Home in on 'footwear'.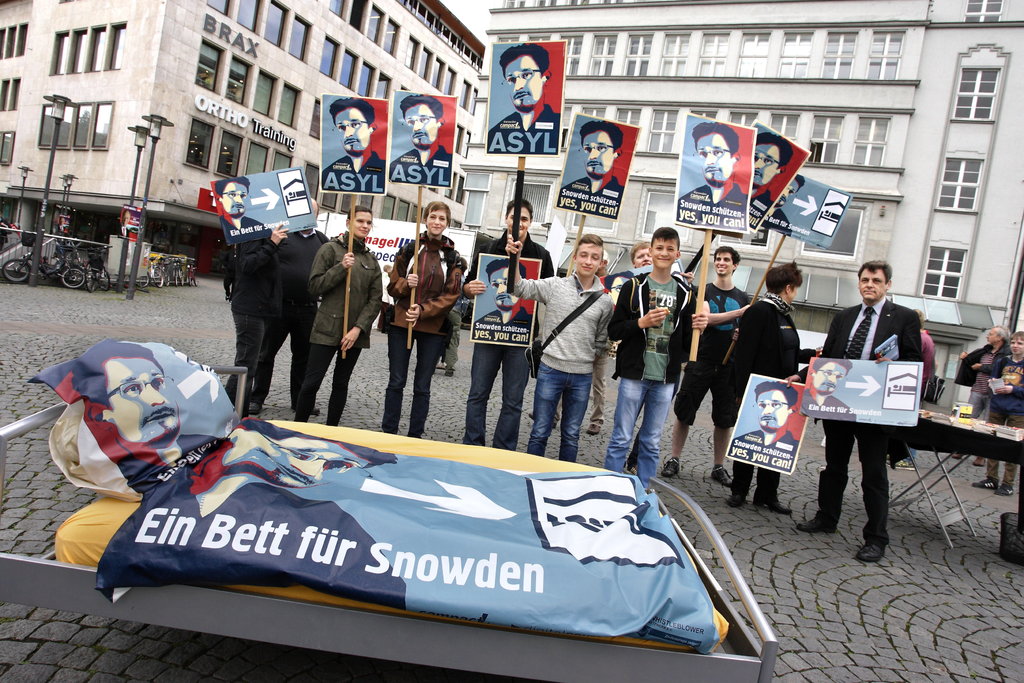
Homed in at bbox=[971, 478, 1000, 491].
